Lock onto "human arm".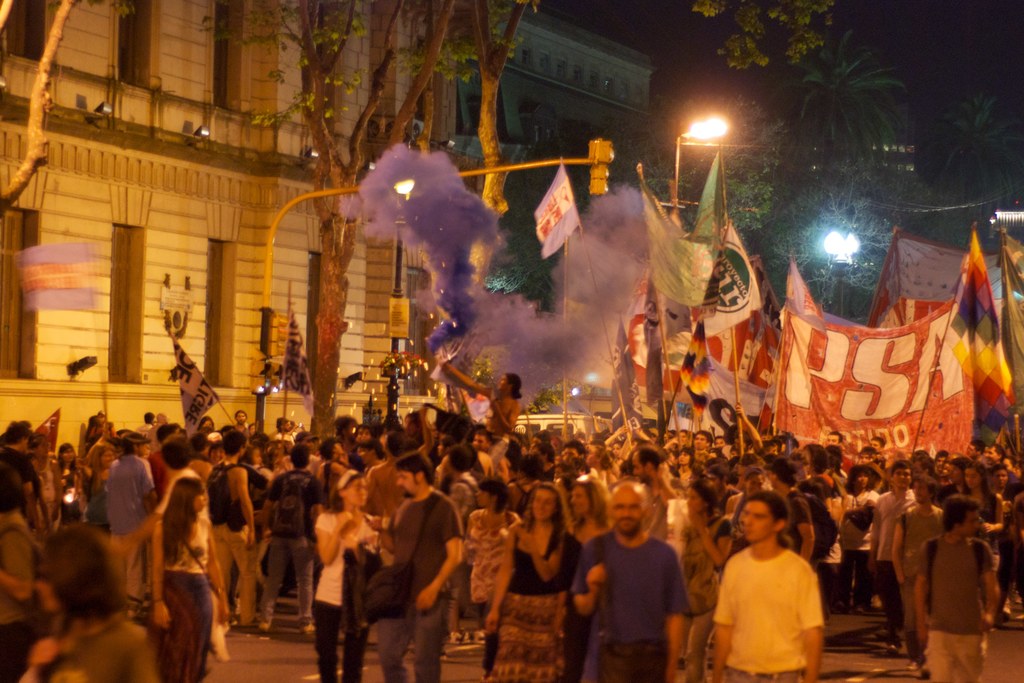
Locked: [left=361, top=463, right=380, bottom=508].
